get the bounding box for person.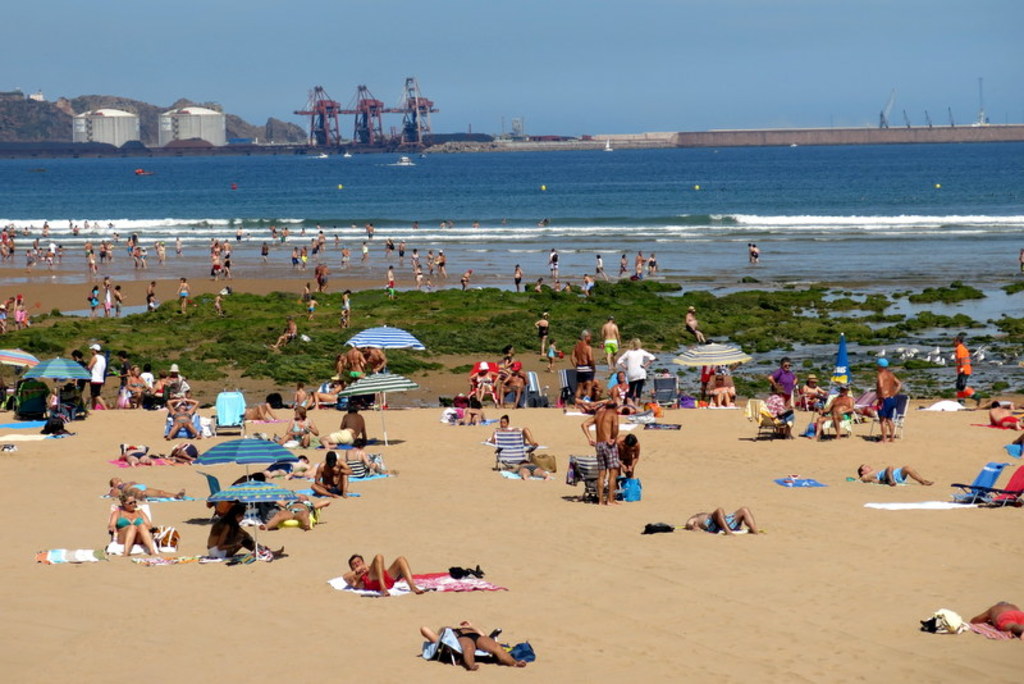
(859,465,928,491).
